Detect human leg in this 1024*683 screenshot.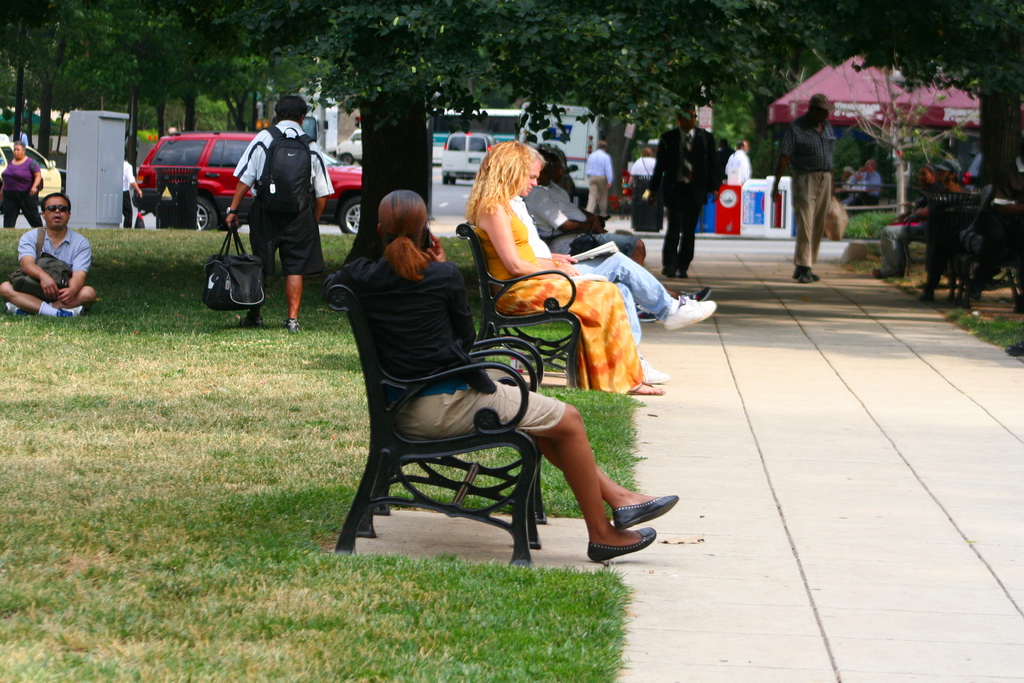
Detection: detection(550, 237, 711, 299).
